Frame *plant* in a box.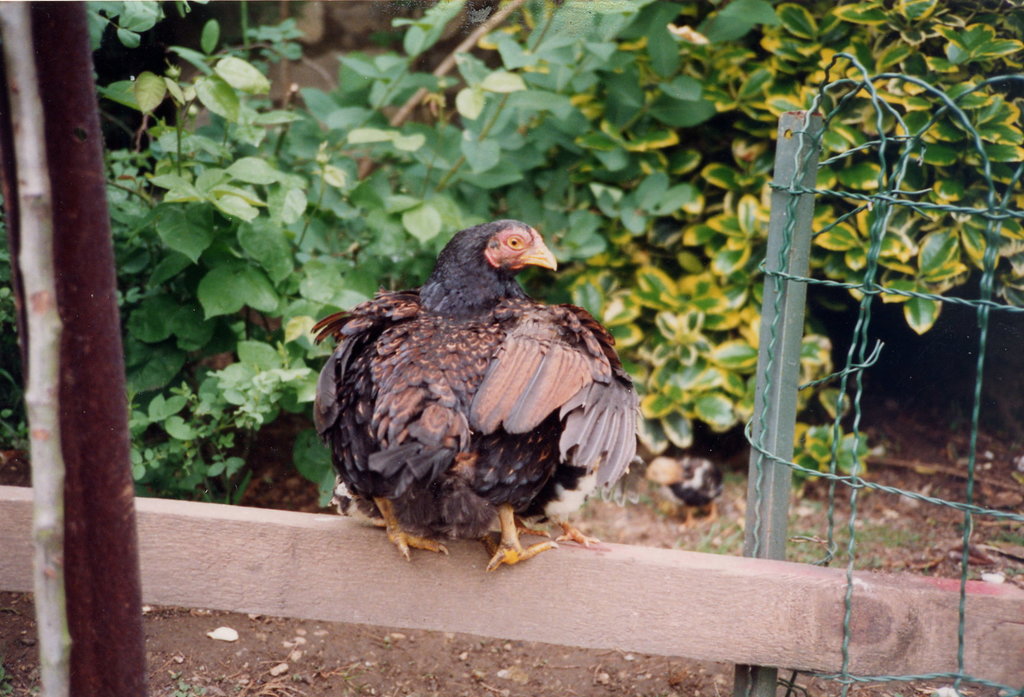
{"x1": 1002, "y1": 527, "x2": 1023, "y2": 552}.
